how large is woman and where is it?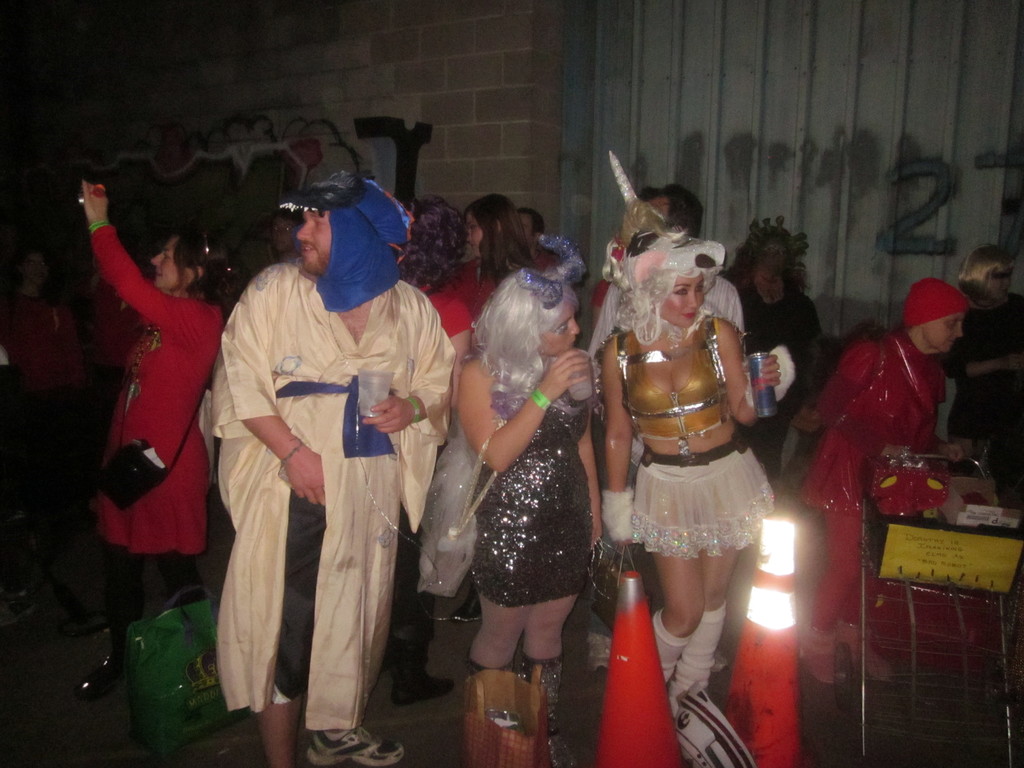
Bounding box: select_region(448, 191, 567, 328).
